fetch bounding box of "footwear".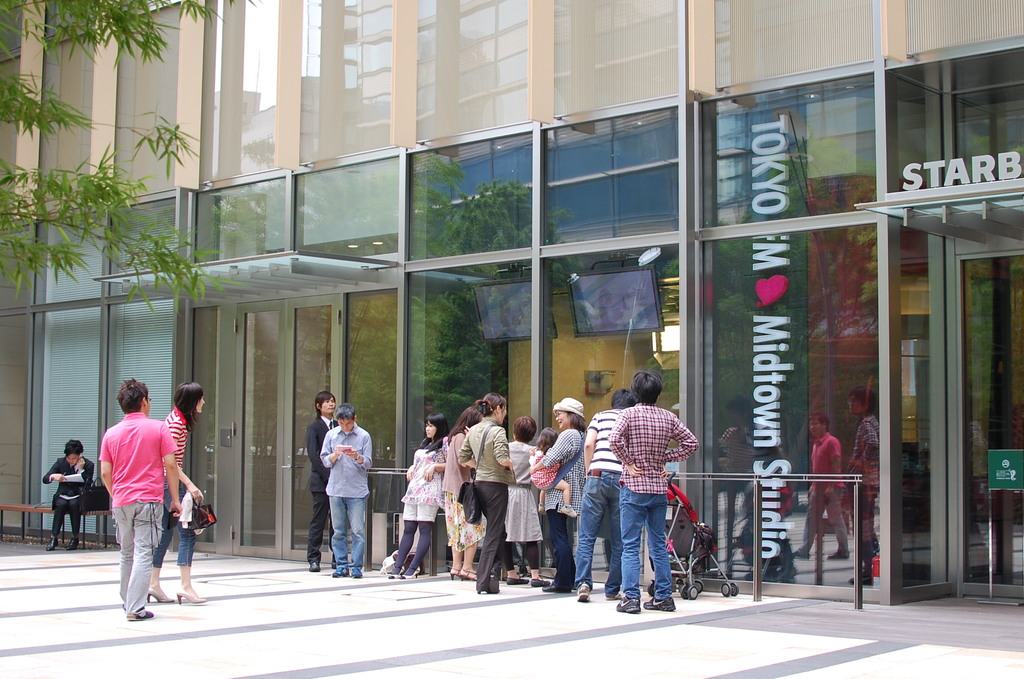
Bbox: {"x1": 131, "y1": 609, "x2": 150, "y2": 622}.
